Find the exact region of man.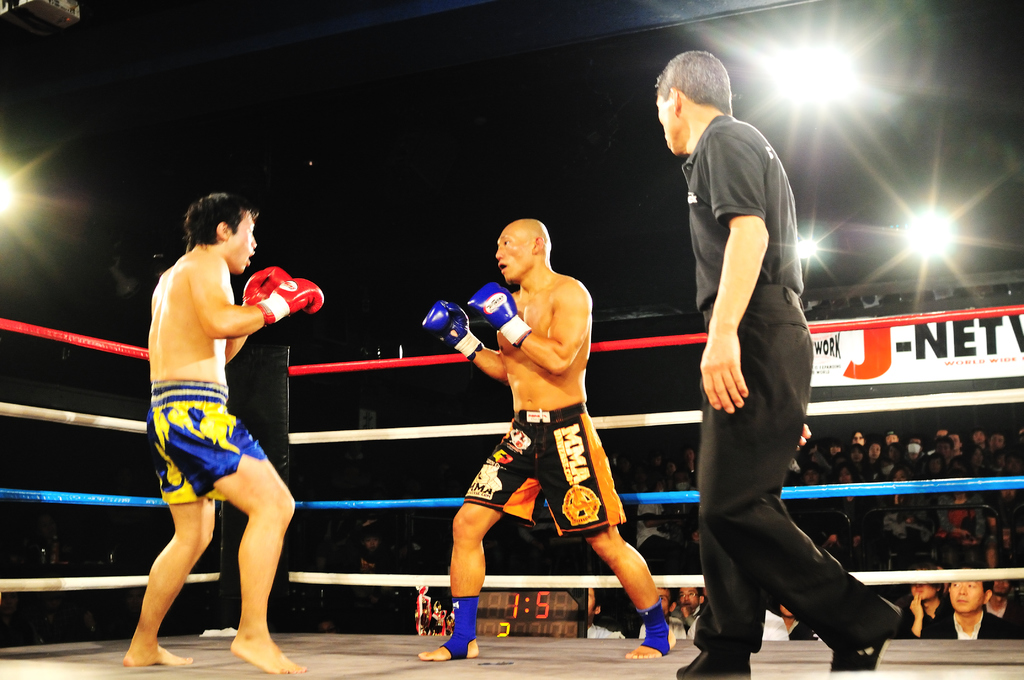
Exact region: 911/583/954/635.
